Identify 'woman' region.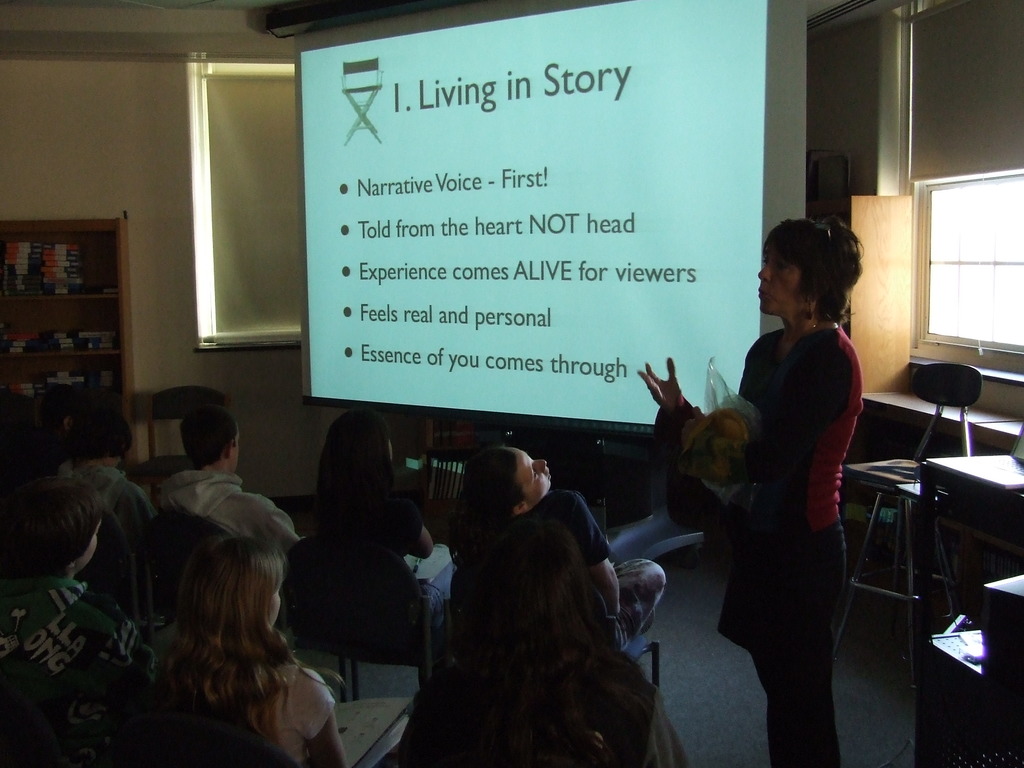
Region: bbox(111, 489, 365, 767).
